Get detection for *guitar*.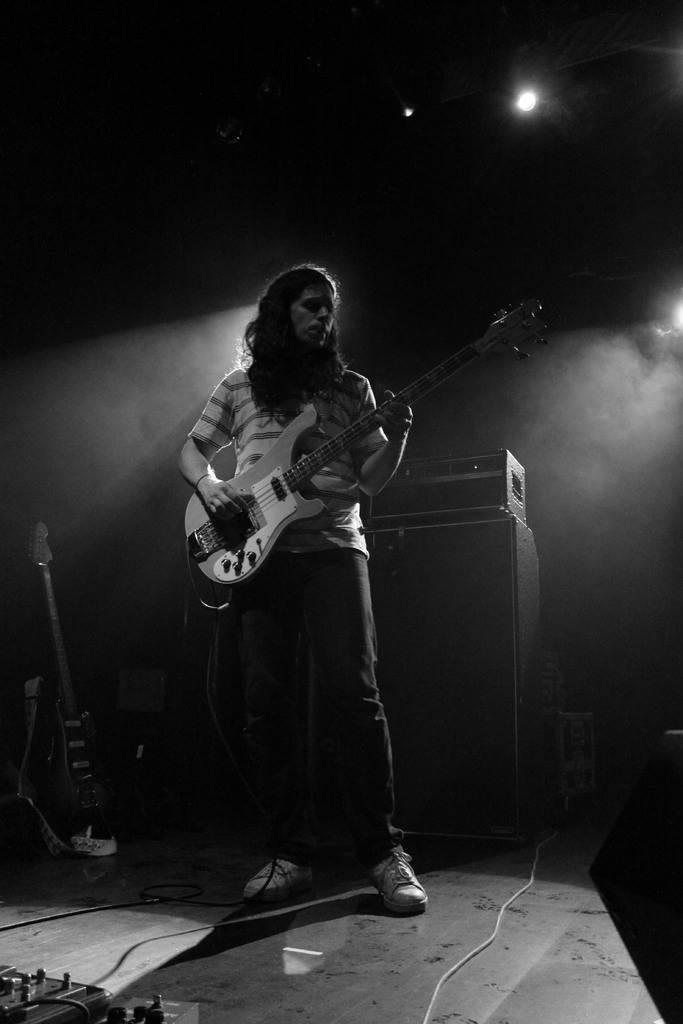
Detection: bbox=(19, 519, 144, 836).
